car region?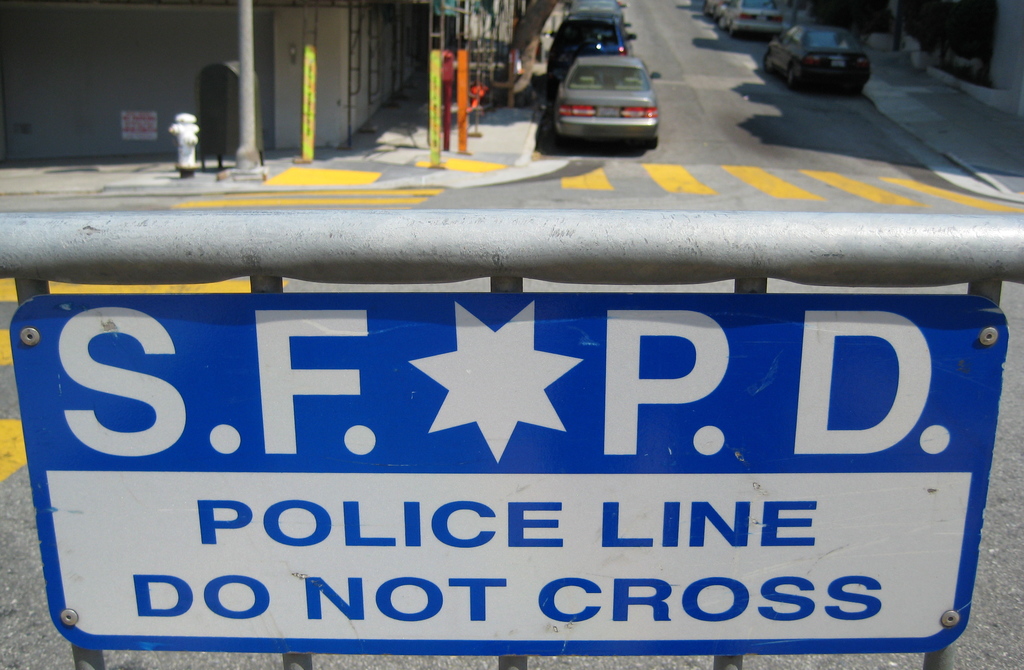
[x1=719, y1=0, x2=781, y2=33]
